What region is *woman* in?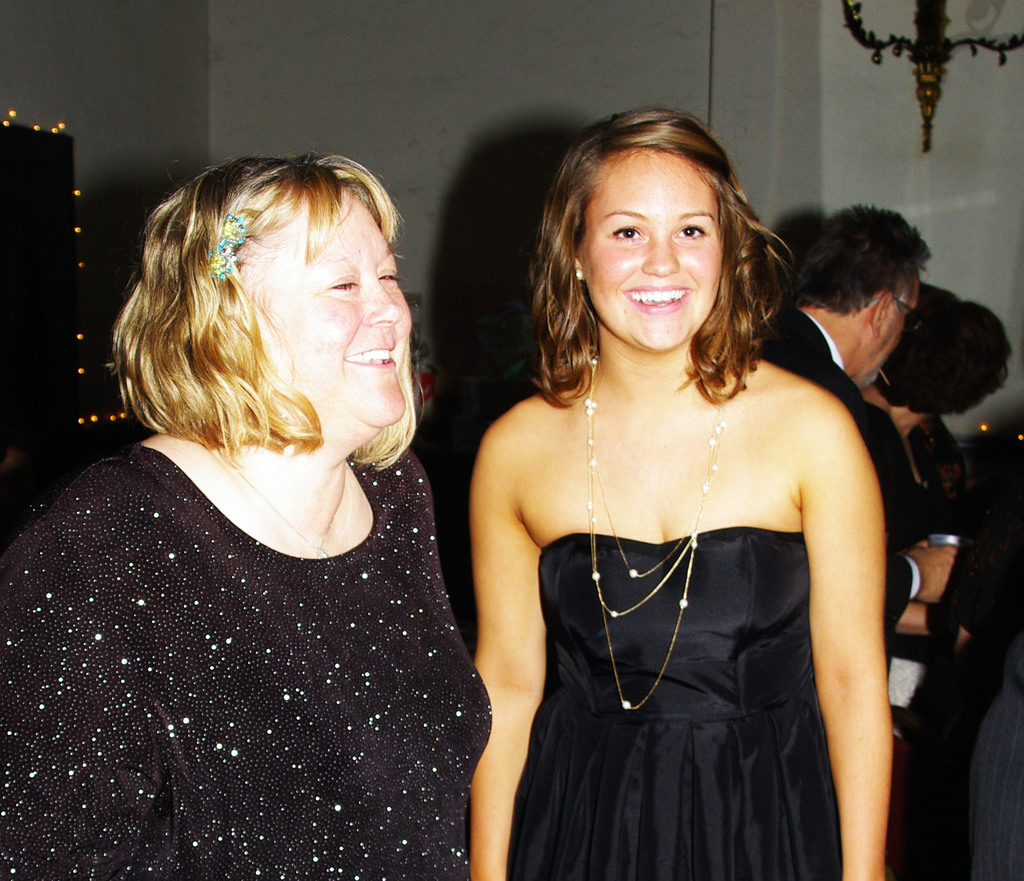
[0, 154, 496, 880].
